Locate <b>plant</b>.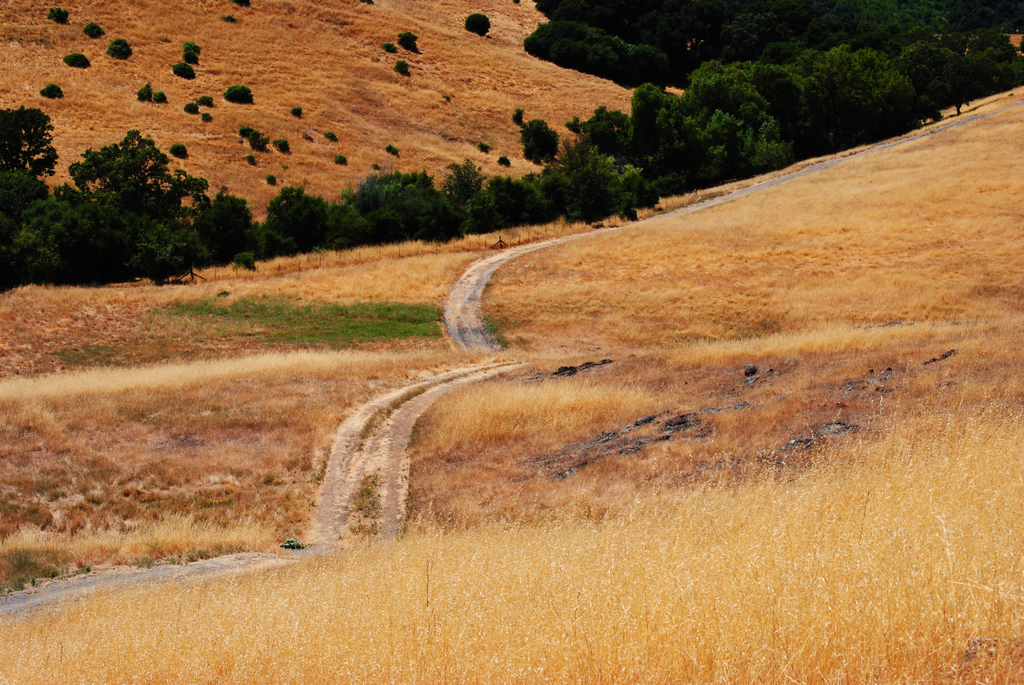
Bounding box: 83,24,109,38.
